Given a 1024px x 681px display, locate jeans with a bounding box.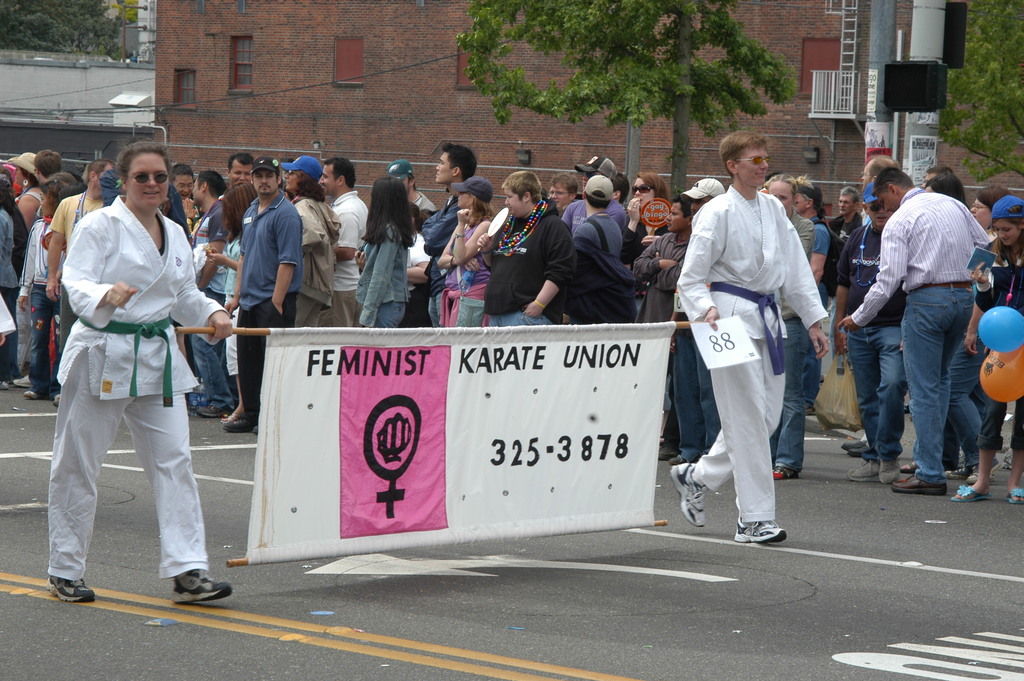
Located: <region>373, 300, 403, 324</region>.
